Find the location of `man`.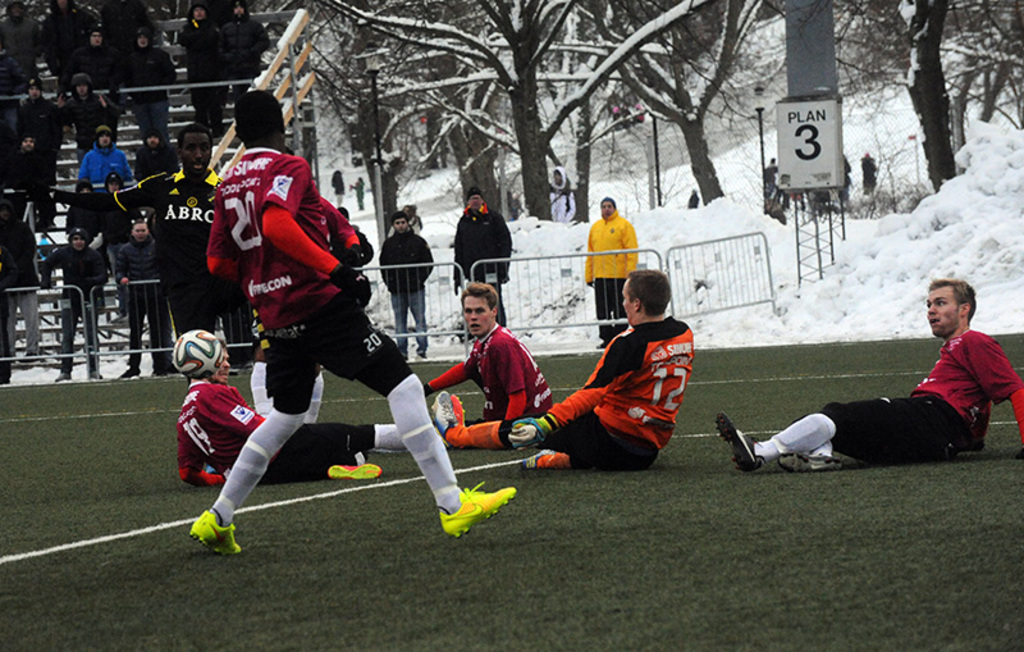
Location: 219,1,271,96.
